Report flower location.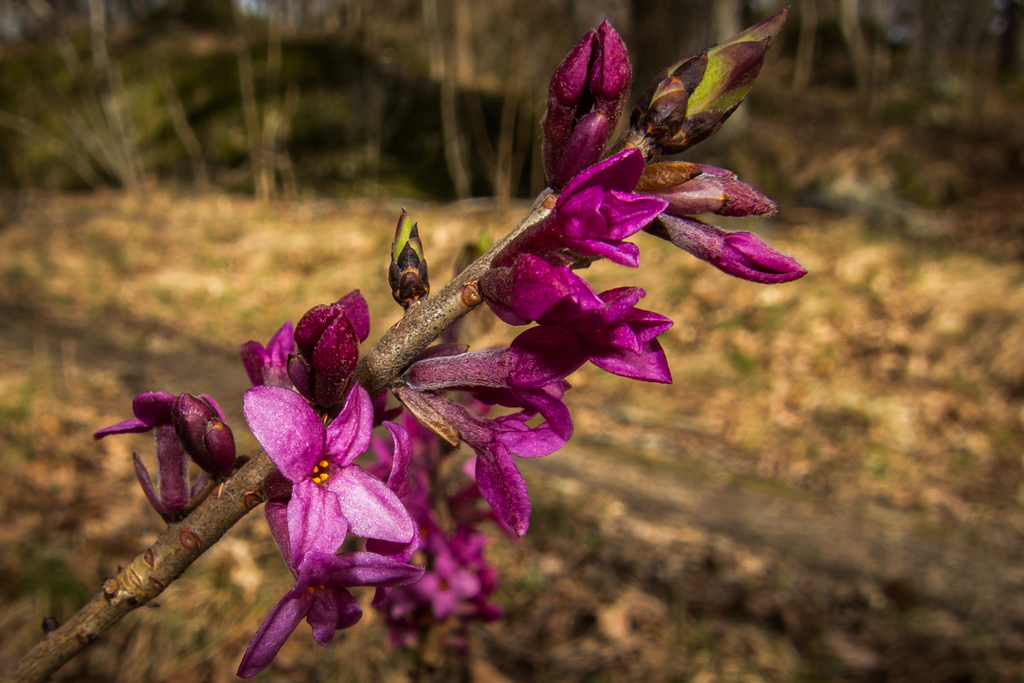
Report: l=191, t=8, r=783, b=611.
